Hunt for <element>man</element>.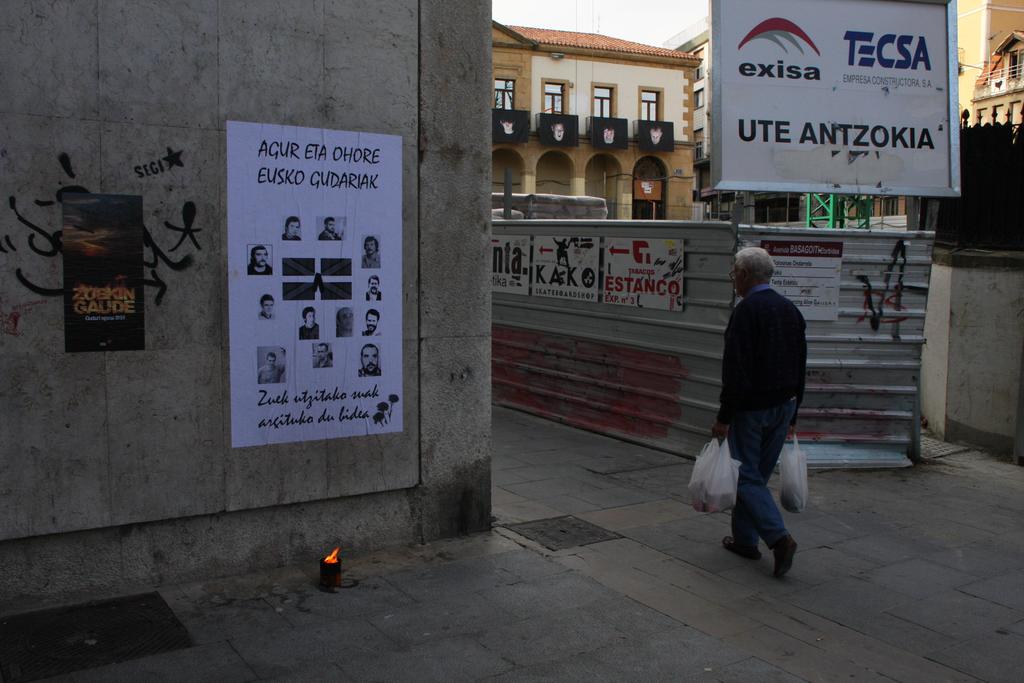
Hunted down at pyautogui.locateOnScreen(360, 237, 381, 270).
